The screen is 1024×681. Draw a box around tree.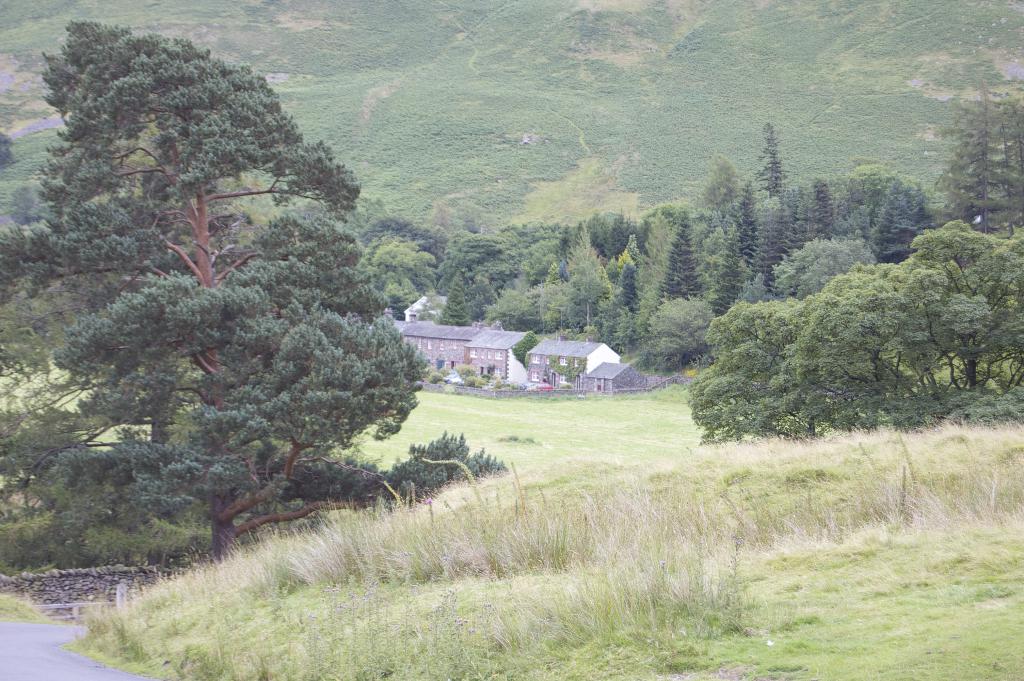
BBox(29, 0, 509, 575).
